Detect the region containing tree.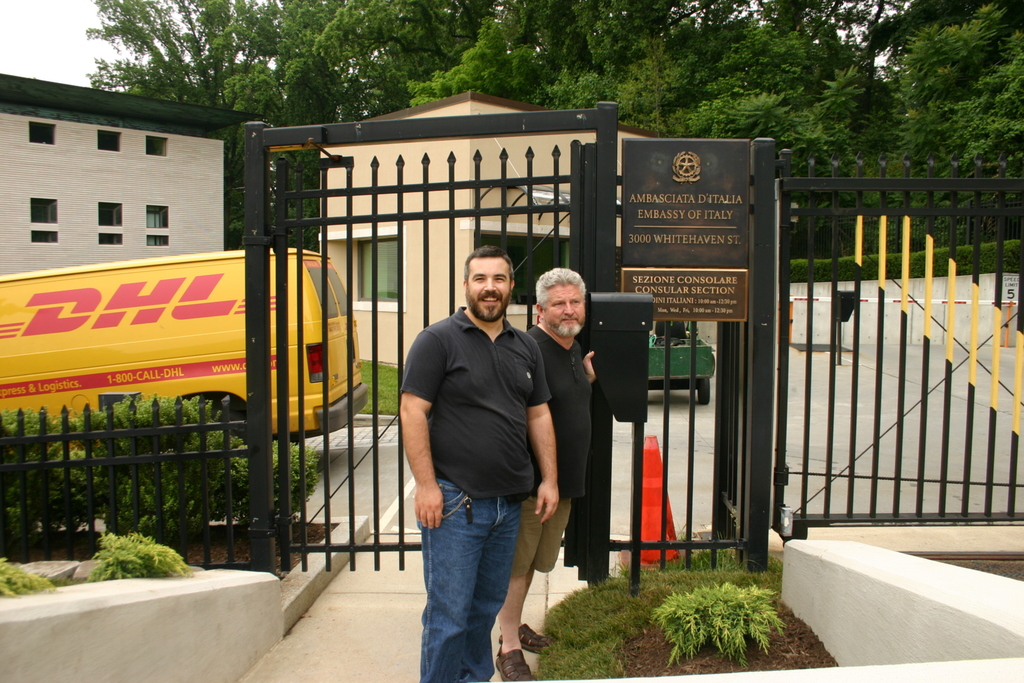
x1=855, y1=0, x2=1023, y2=173.
